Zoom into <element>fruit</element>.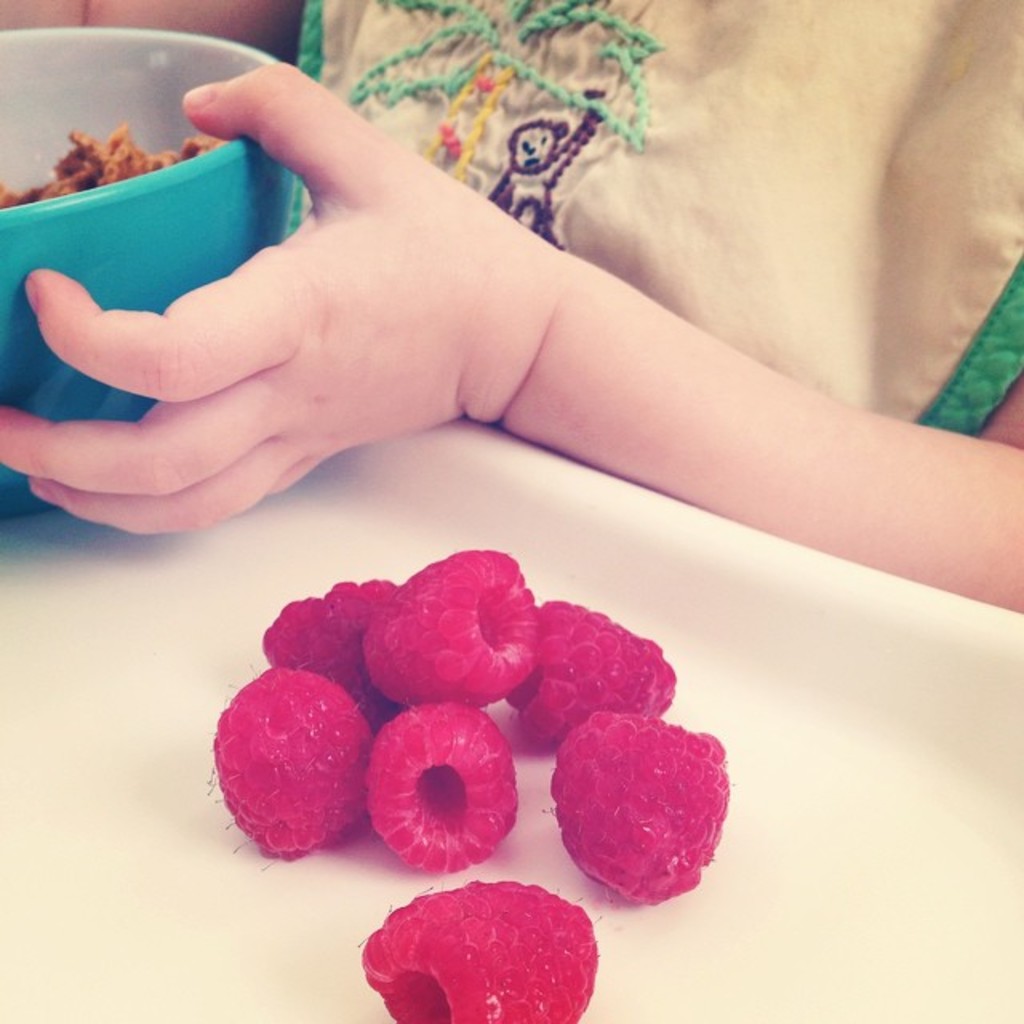
Zoom target: Rect(350, 877, 602, 1022).
